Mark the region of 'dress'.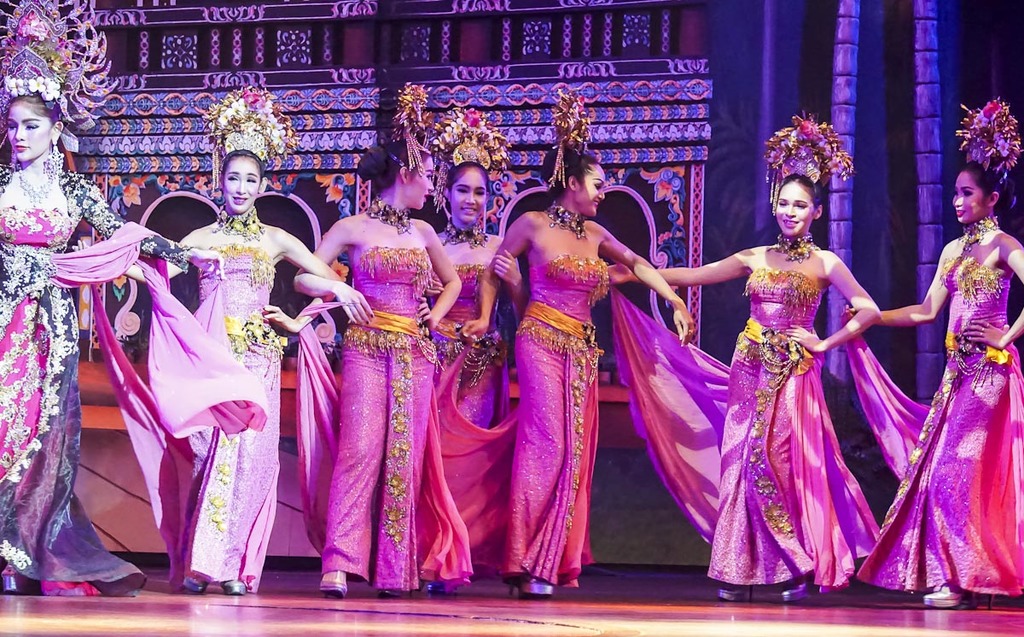
Region: {"x1": 427, "y1": 240, "x2": 532, "y2": 576}.
